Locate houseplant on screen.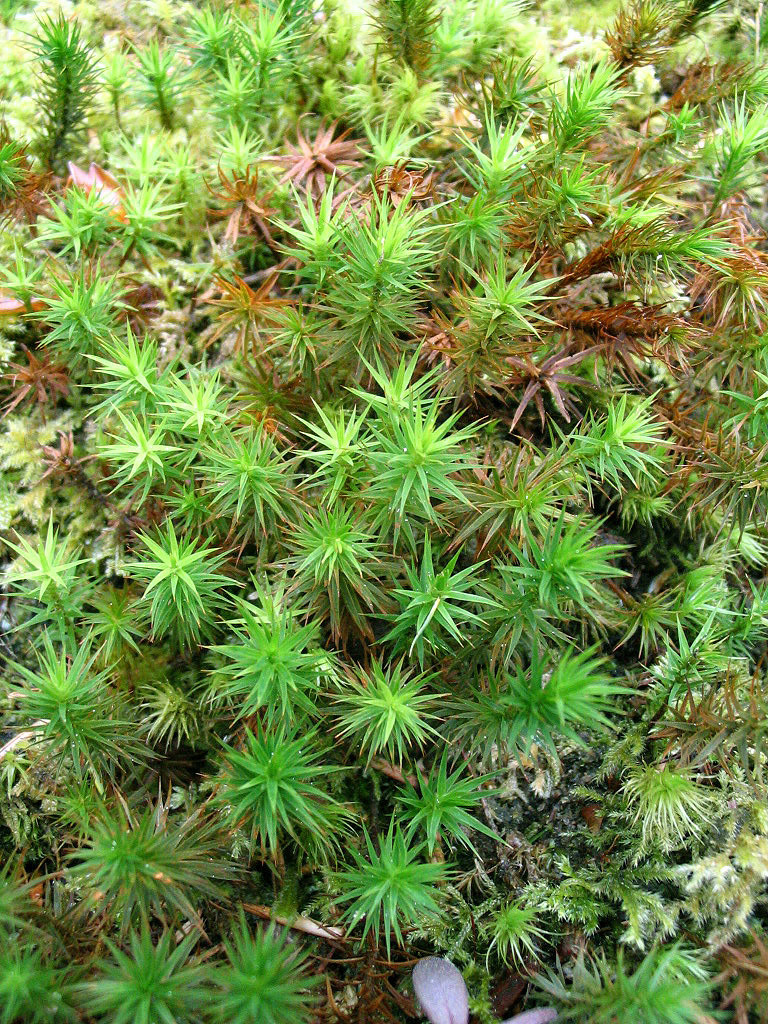
On screen at <bbox>209, 574, 347, 712</bbox>.
